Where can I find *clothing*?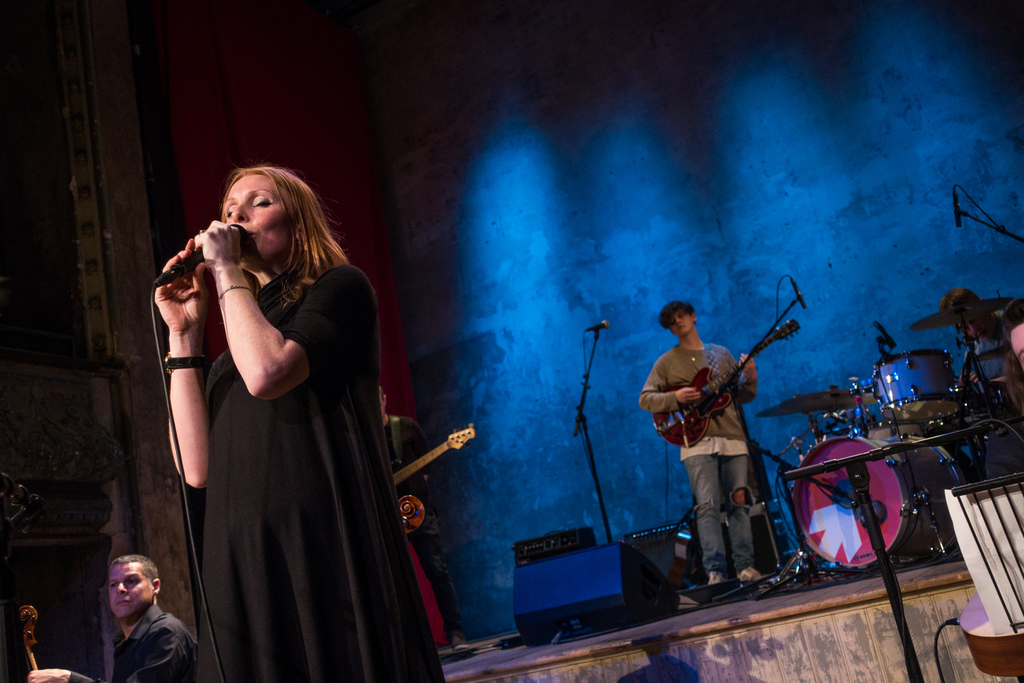
You can find it at rect(166, 233, 426, 662).
